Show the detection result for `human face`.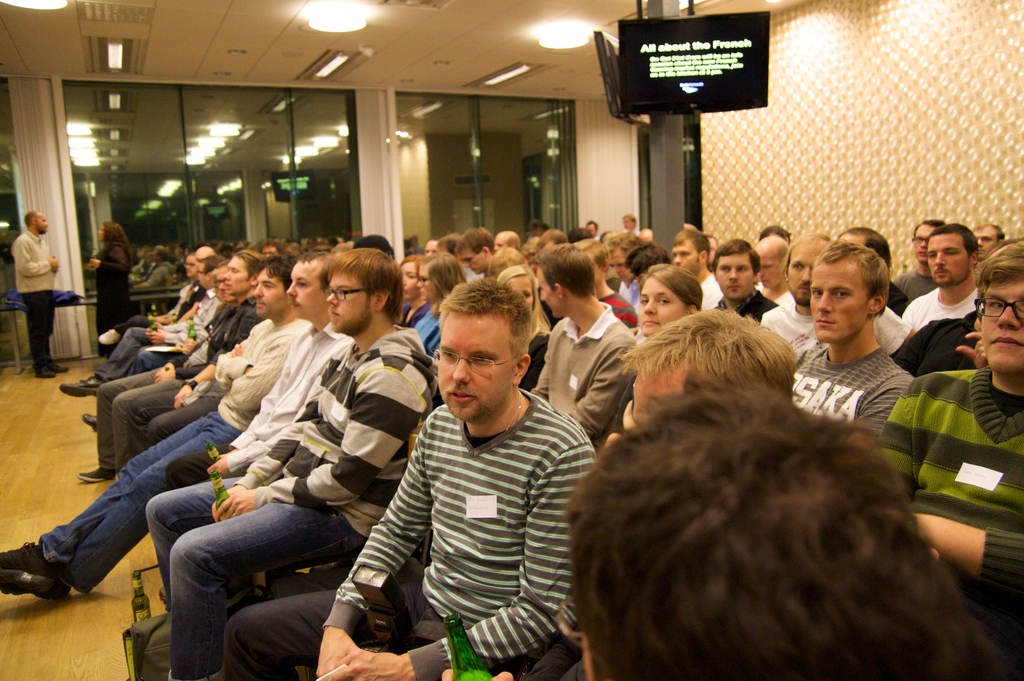
detection(538, 266, 557, 319).
